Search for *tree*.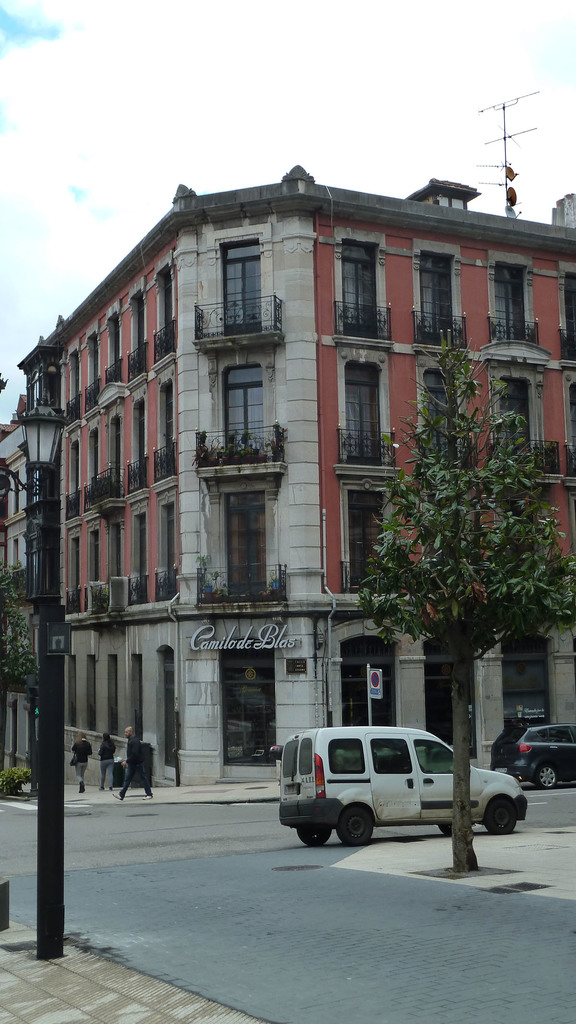
Found at (363, 338, 575, 857).
